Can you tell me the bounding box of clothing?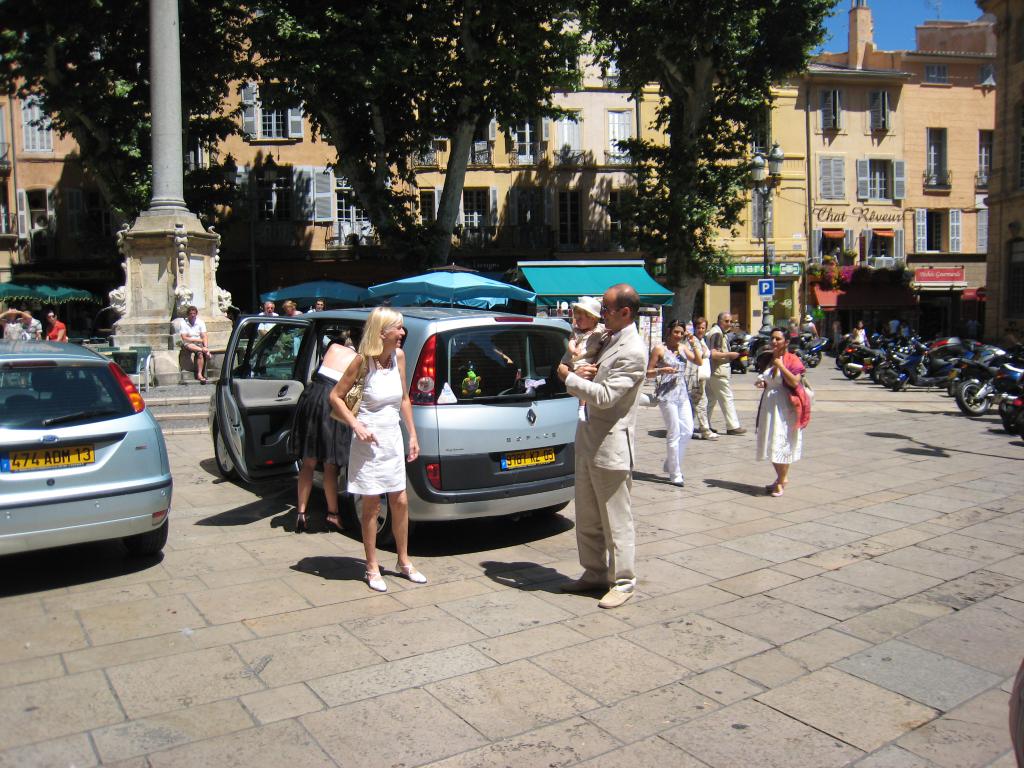
{"x1": 654, "y1": 346, "x2": 694, "y2": 480}.
